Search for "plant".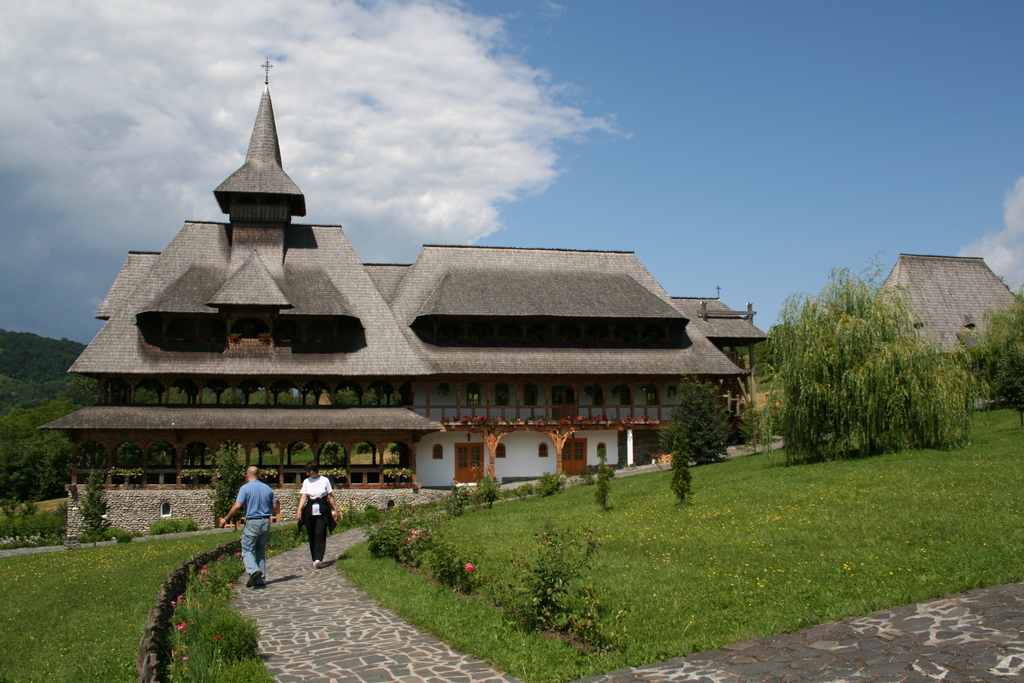
Found at 199 469 214 483.
